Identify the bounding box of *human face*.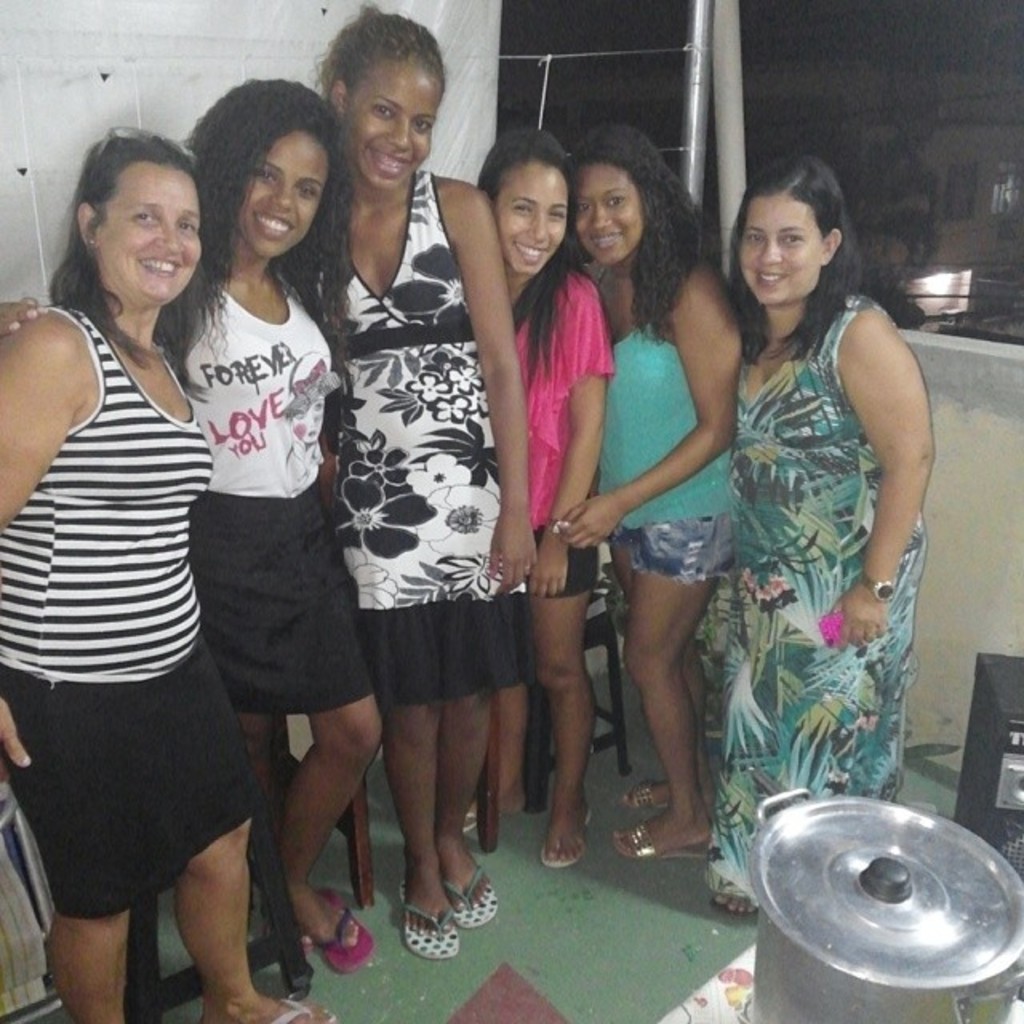
(499, 163, 570, 277).
